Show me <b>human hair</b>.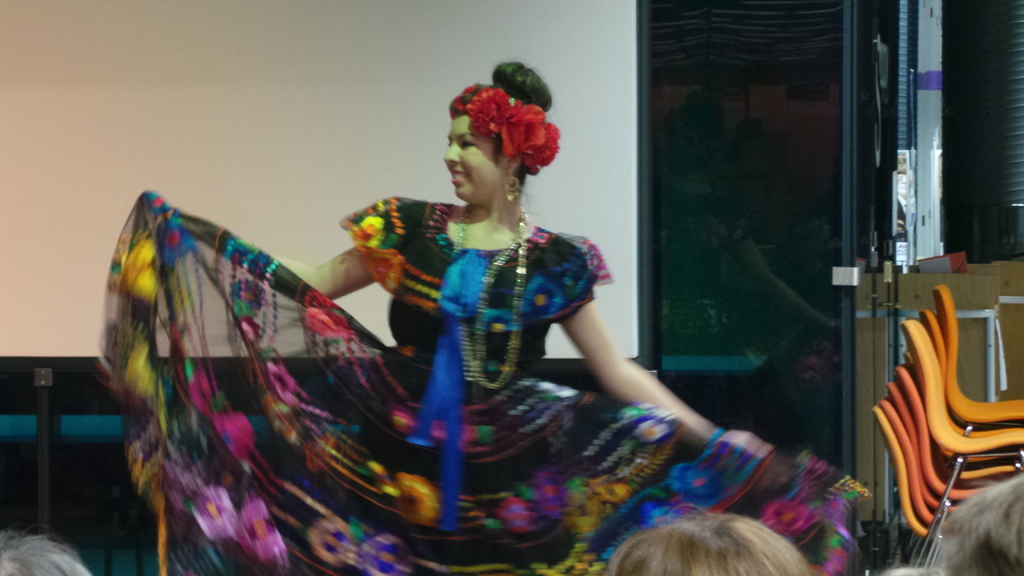
<b>human hair</b> is here: [left=449, top=60, right=552, bottom=210].
